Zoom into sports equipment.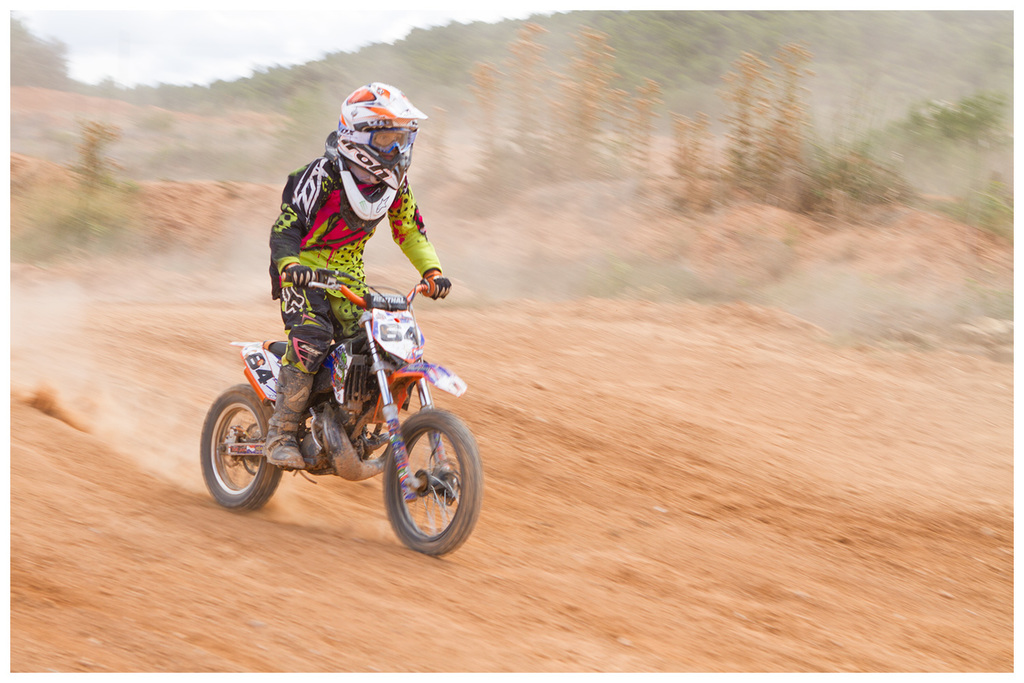
Zoom target: l=335, t=81, r=427, b=188.
